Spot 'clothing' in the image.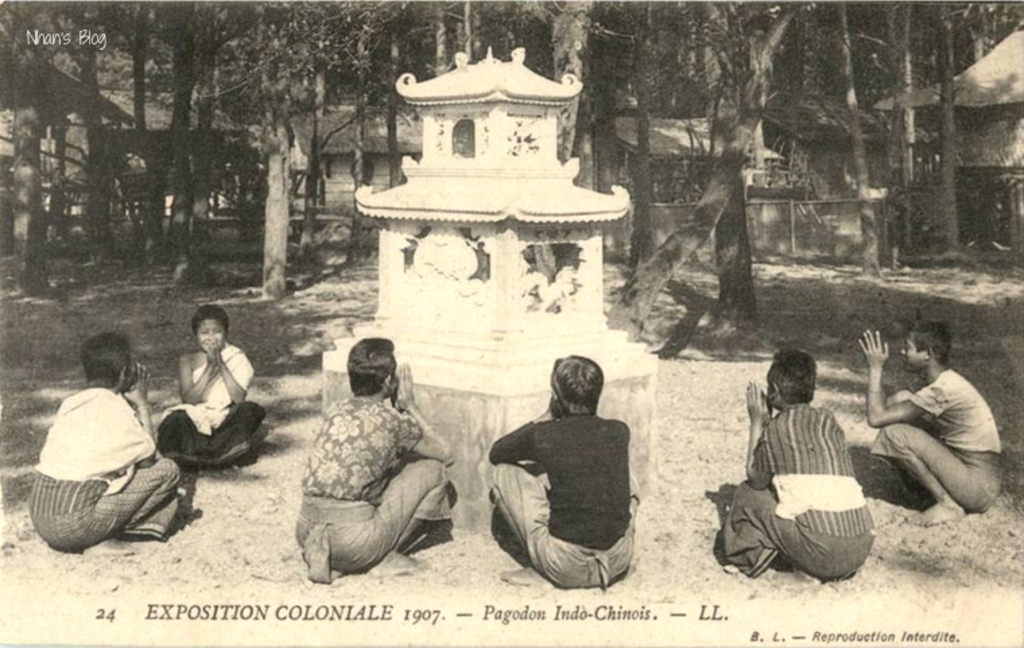
'clothing' found at BBox(715, 391, 876, 581).
